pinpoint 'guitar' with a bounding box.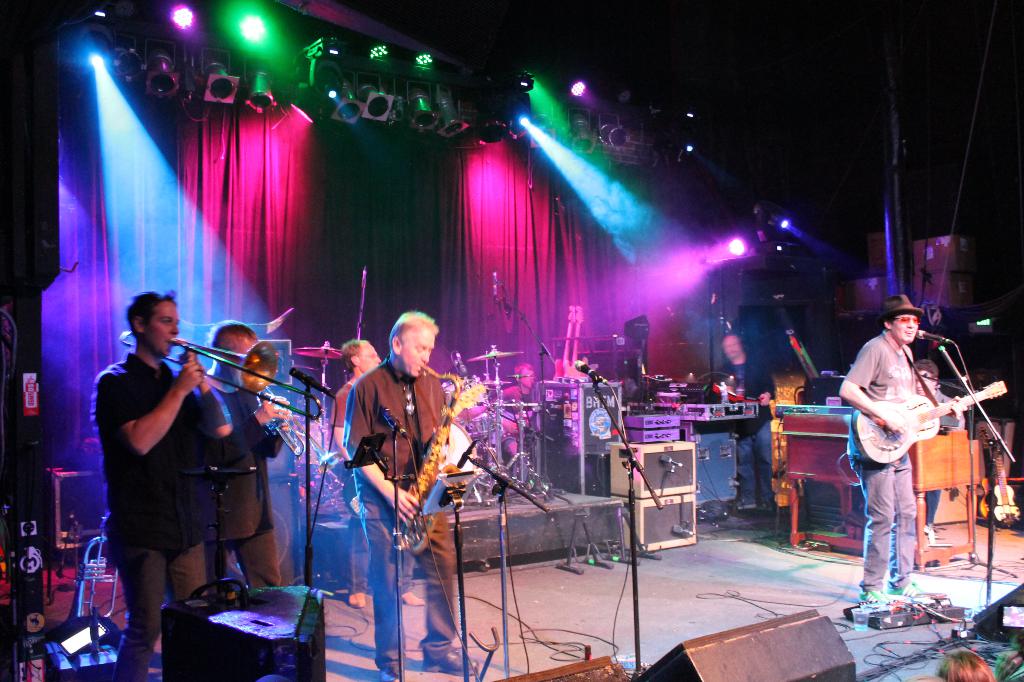
[977,434,991,523].
